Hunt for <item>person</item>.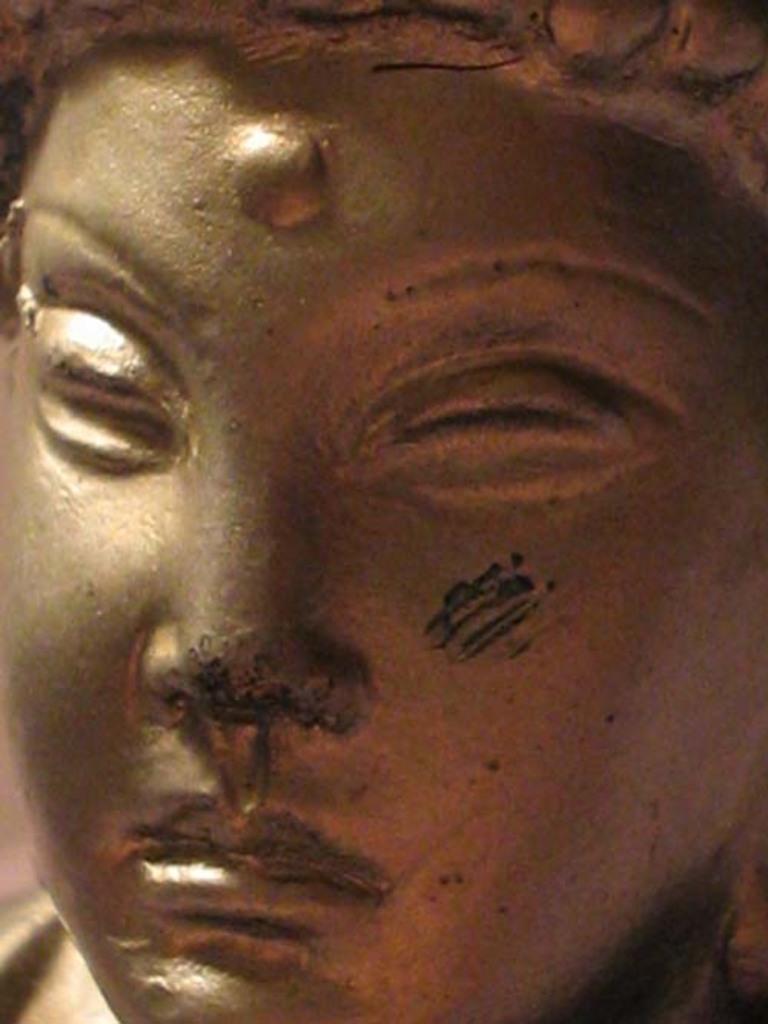
Hunted down at BBox(0, 74, 734, 1001).
